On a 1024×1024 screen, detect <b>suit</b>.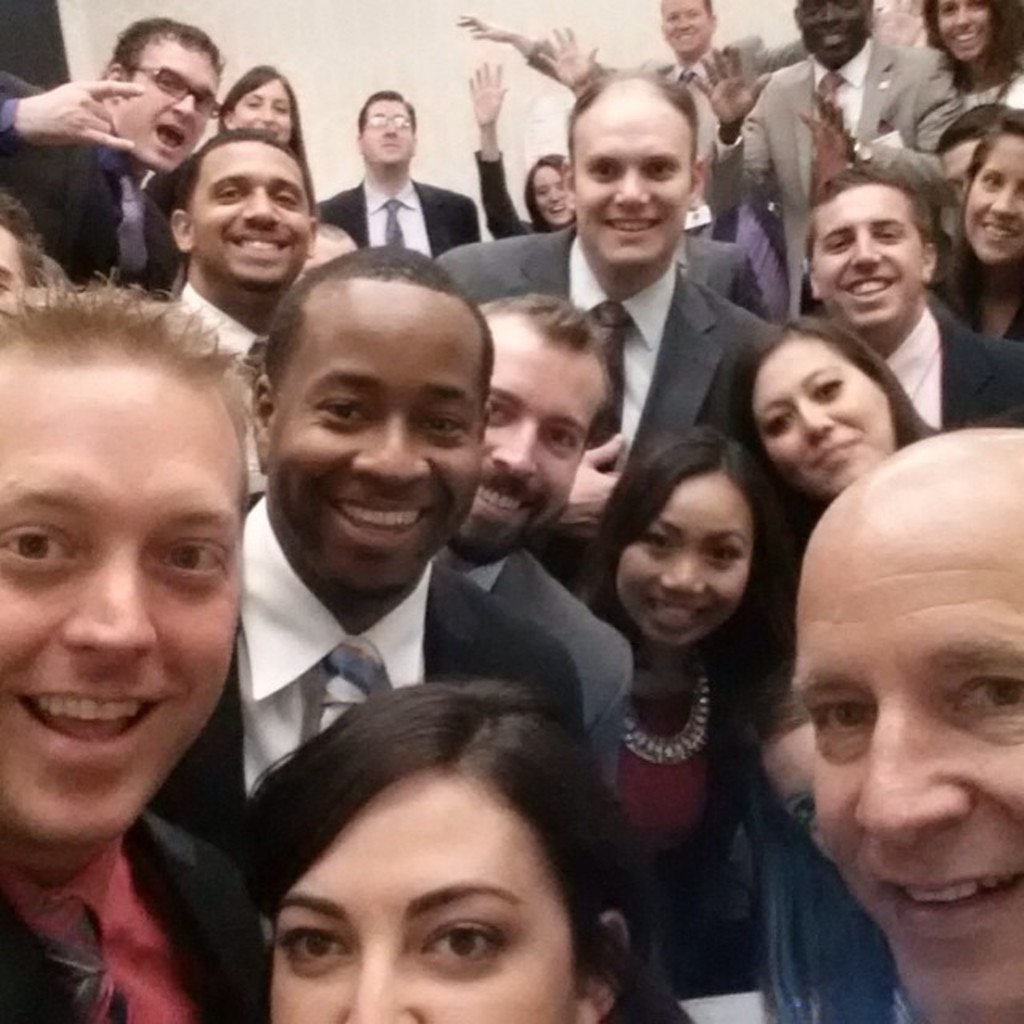
box=[152, 485, 587, 874].
